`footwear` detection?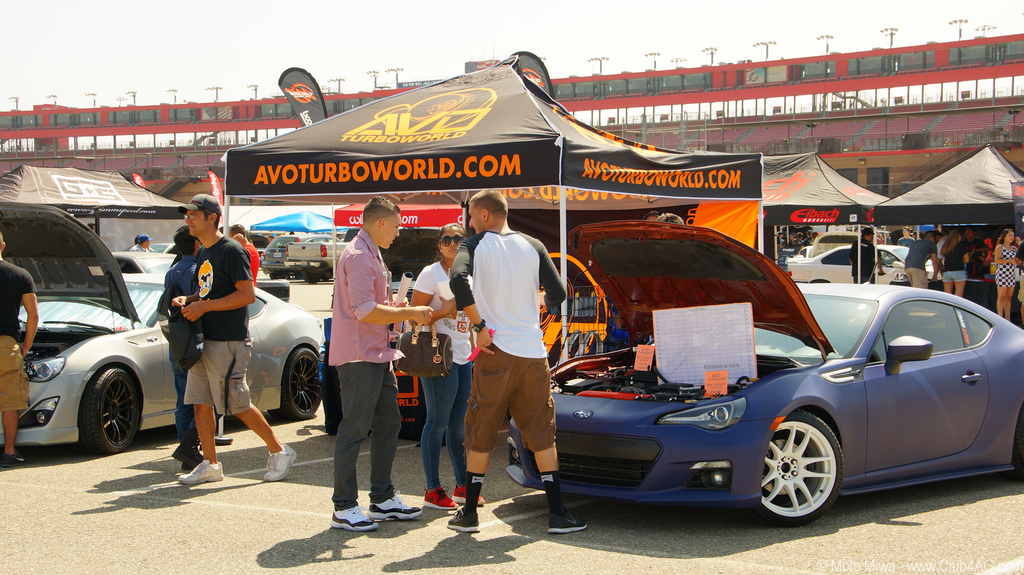
bbox=(330, 498, 377, 533)
